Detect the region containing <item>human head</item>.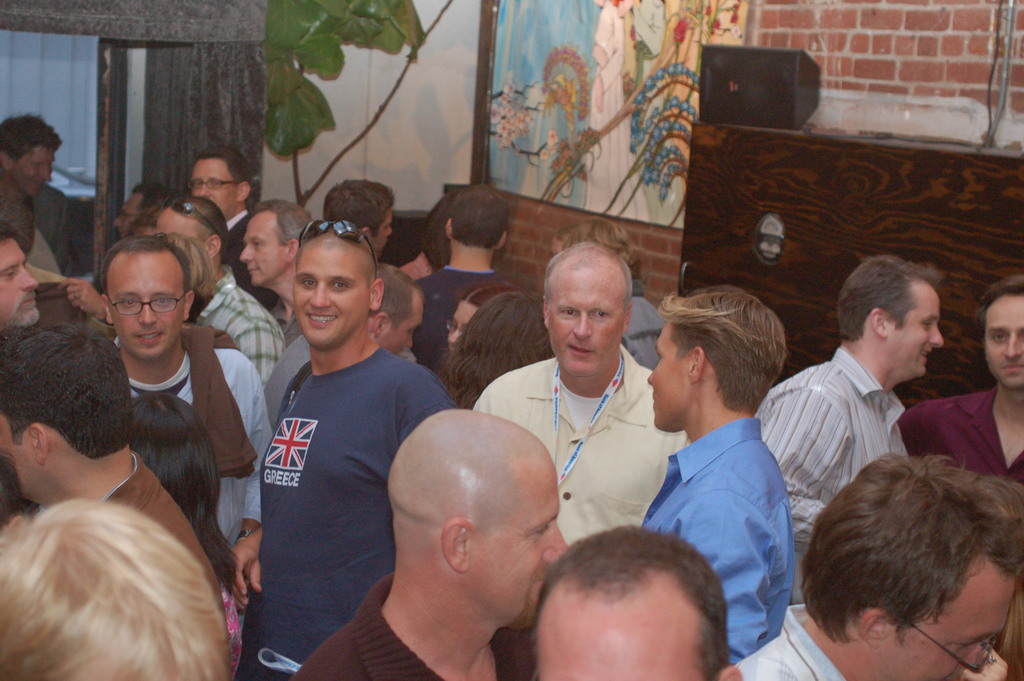
456, 290, 557, 393.
